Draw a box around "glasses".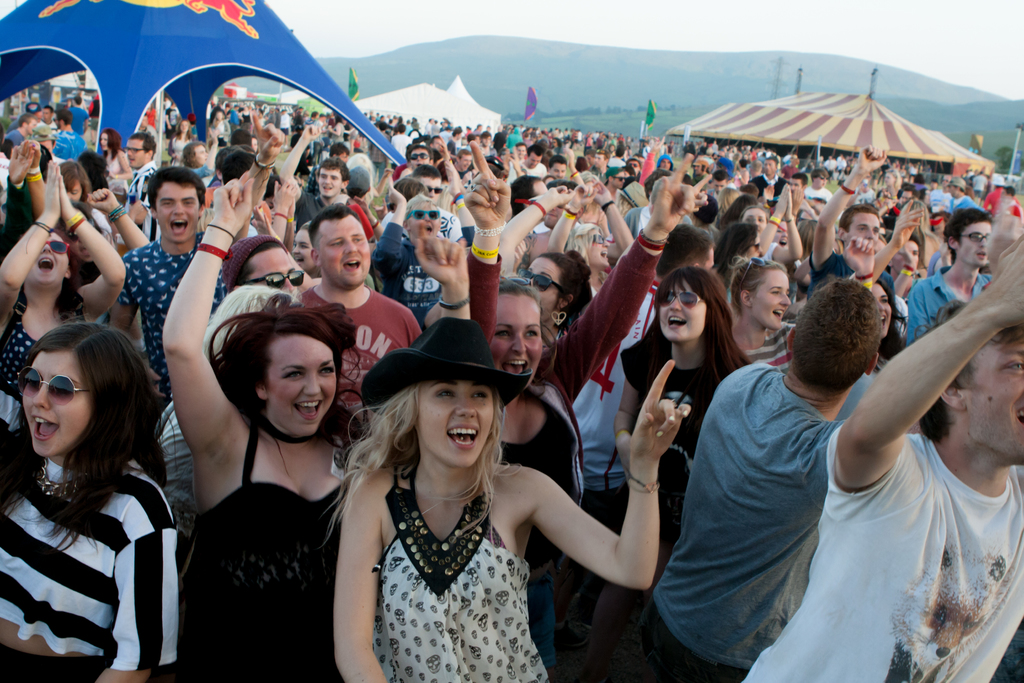
406:210:444:224.
